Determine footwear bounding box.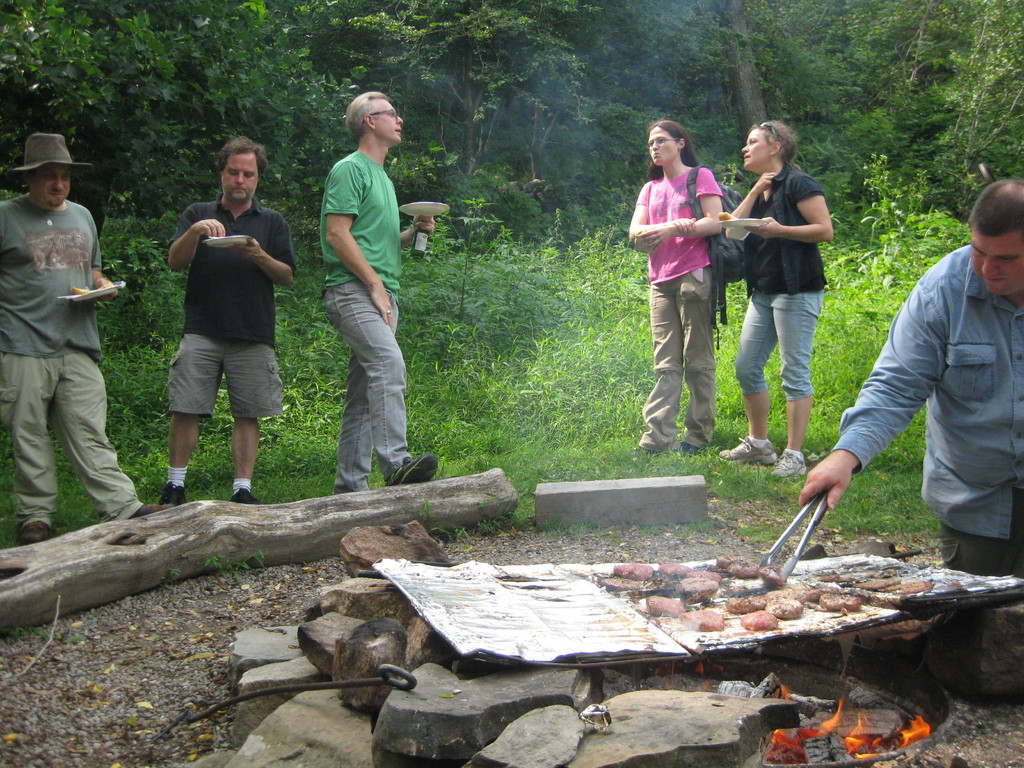
Determined: locate(160, 479, 188, 508).
